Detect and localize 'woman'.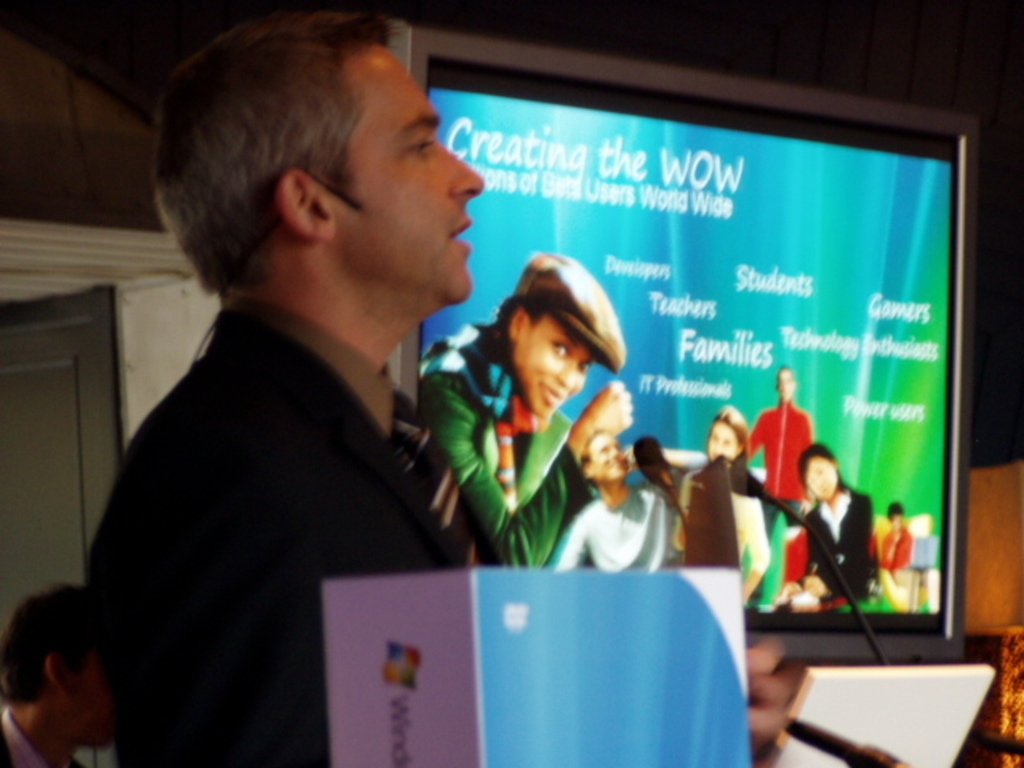
Localized at <region>421, 253, 629, 579</region>.
